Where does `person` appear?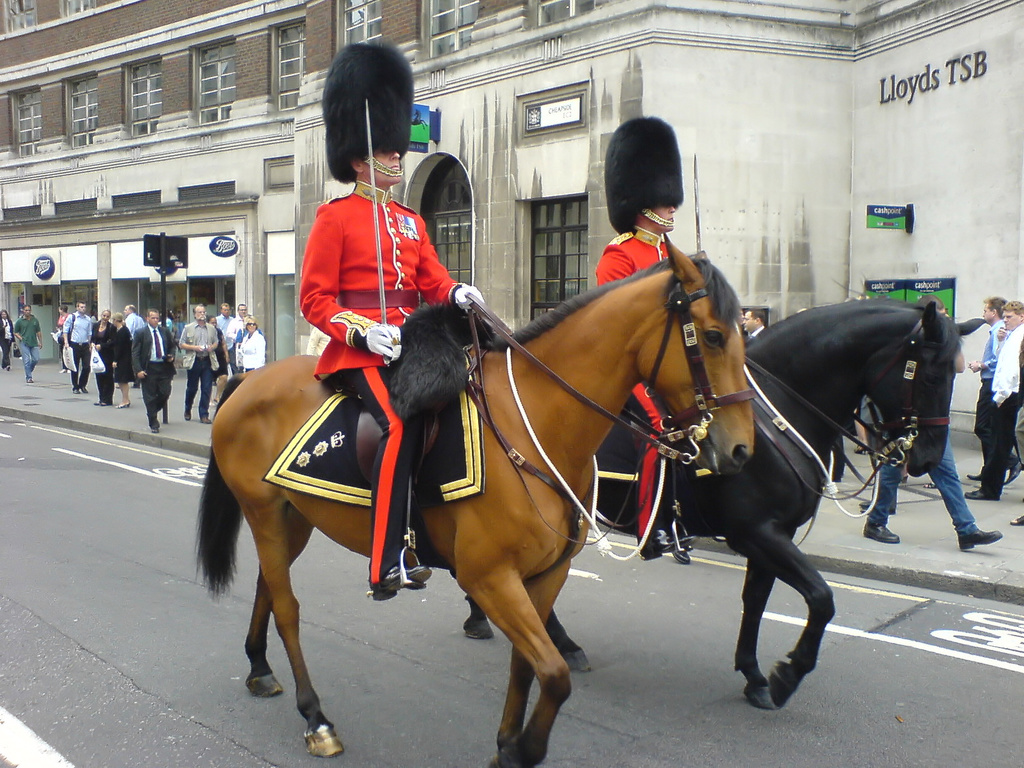
Appears at 963:302:1023:499.
